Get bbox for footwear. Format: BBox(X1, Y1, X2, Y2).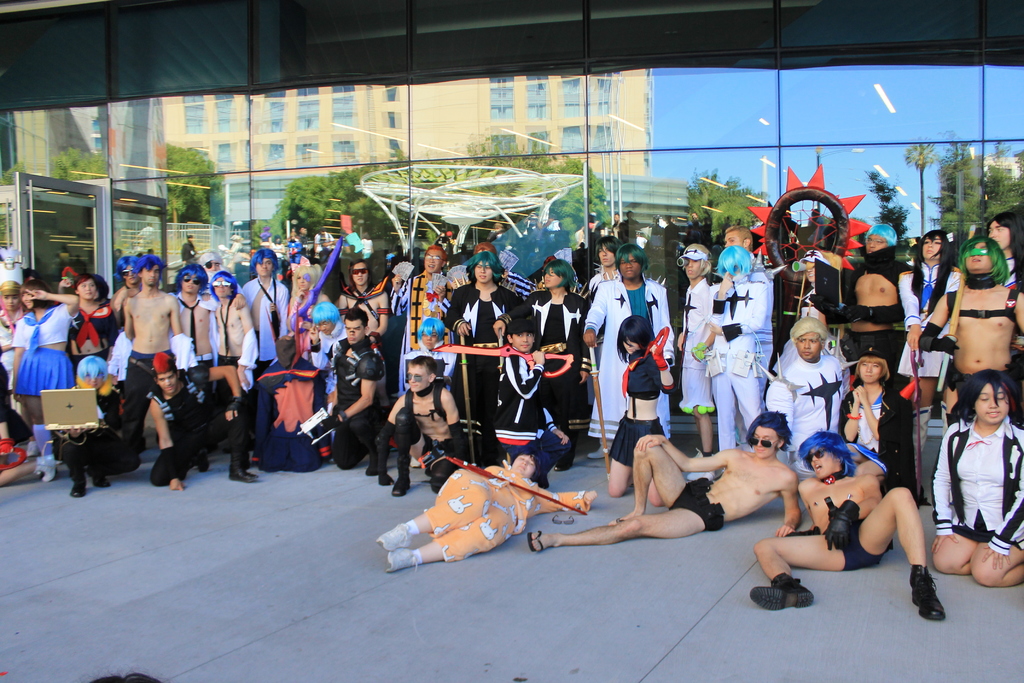
BBox(552, 447, 572, 475).
